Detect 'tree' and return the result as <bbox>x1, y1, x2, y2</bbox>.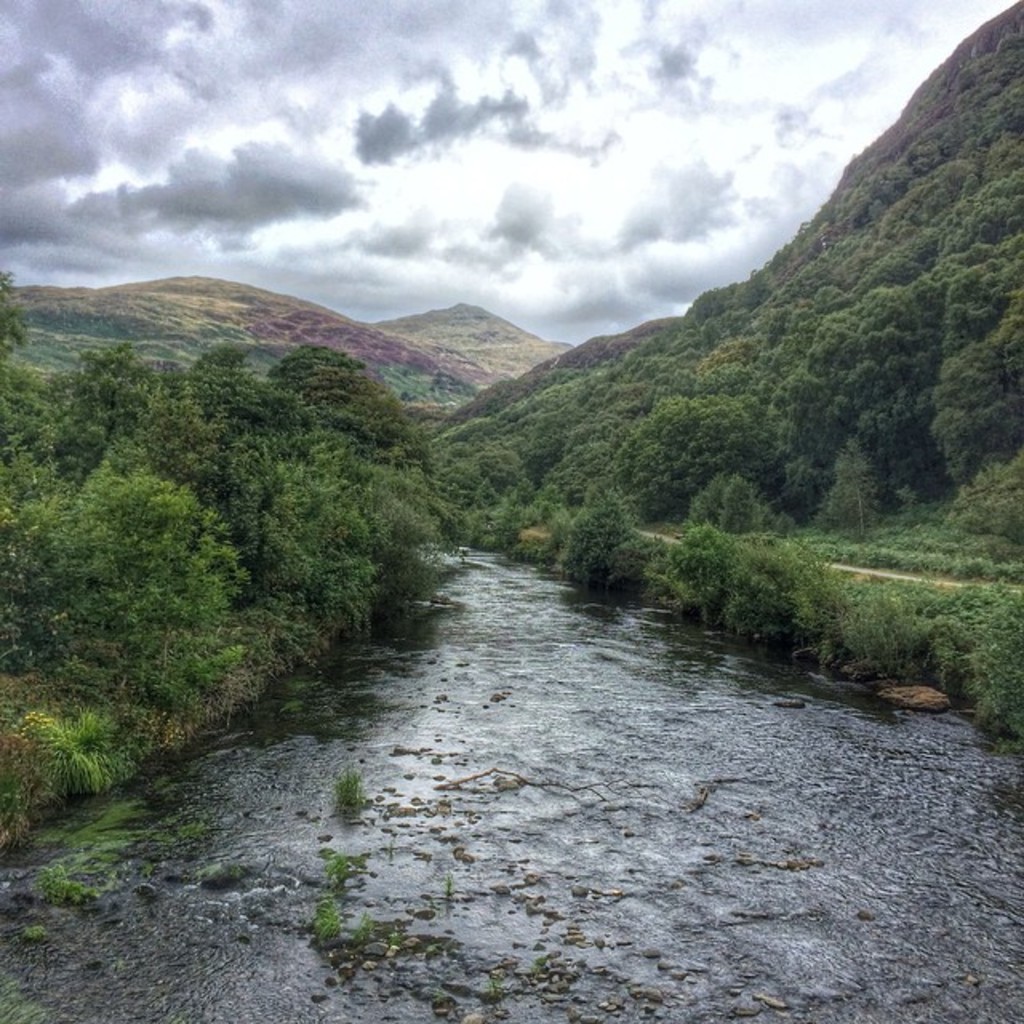
<bbox>426, 0, 1022, 747</bbox>.
